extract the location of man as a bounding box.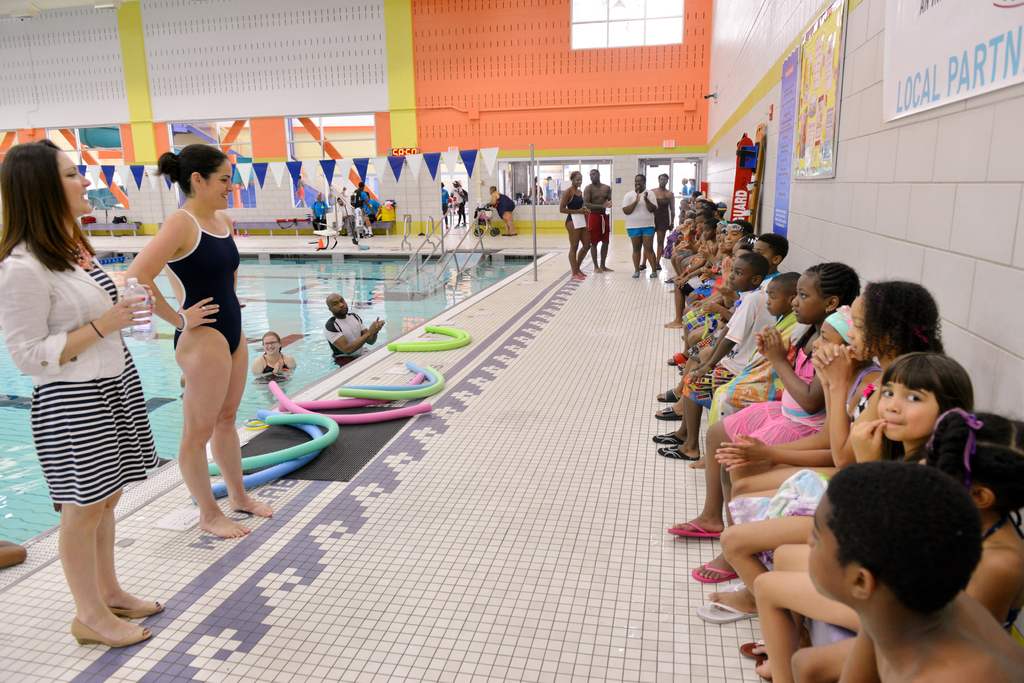
bbox=(439, 182, 451, 230).
